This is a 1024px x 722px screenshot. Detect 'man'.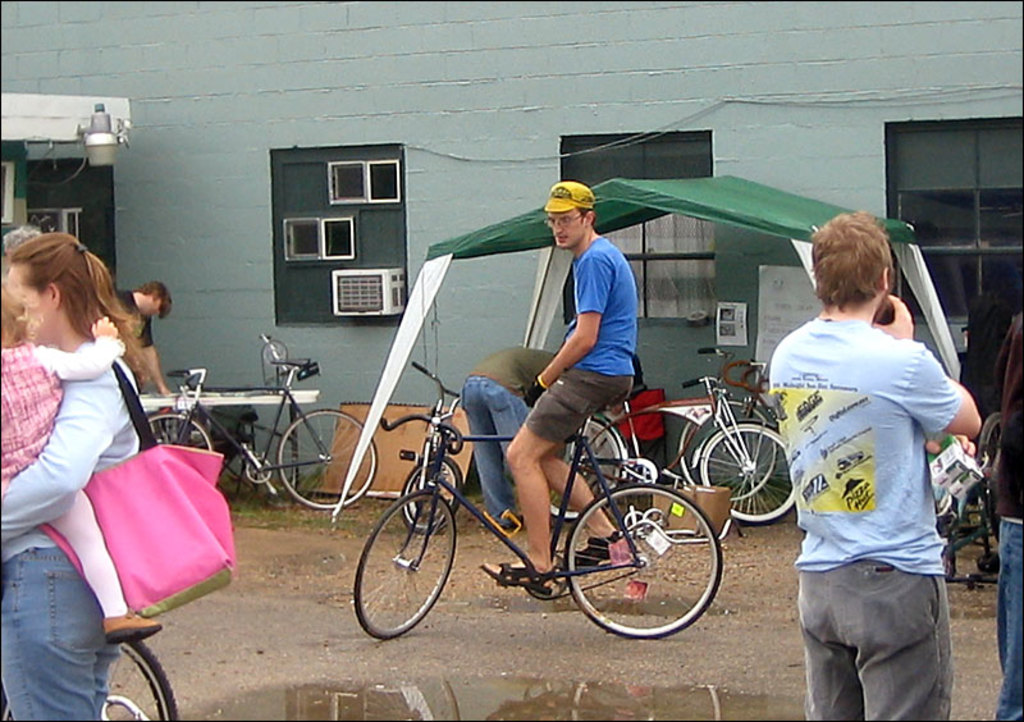
crop(462, 346, 563, 533).
